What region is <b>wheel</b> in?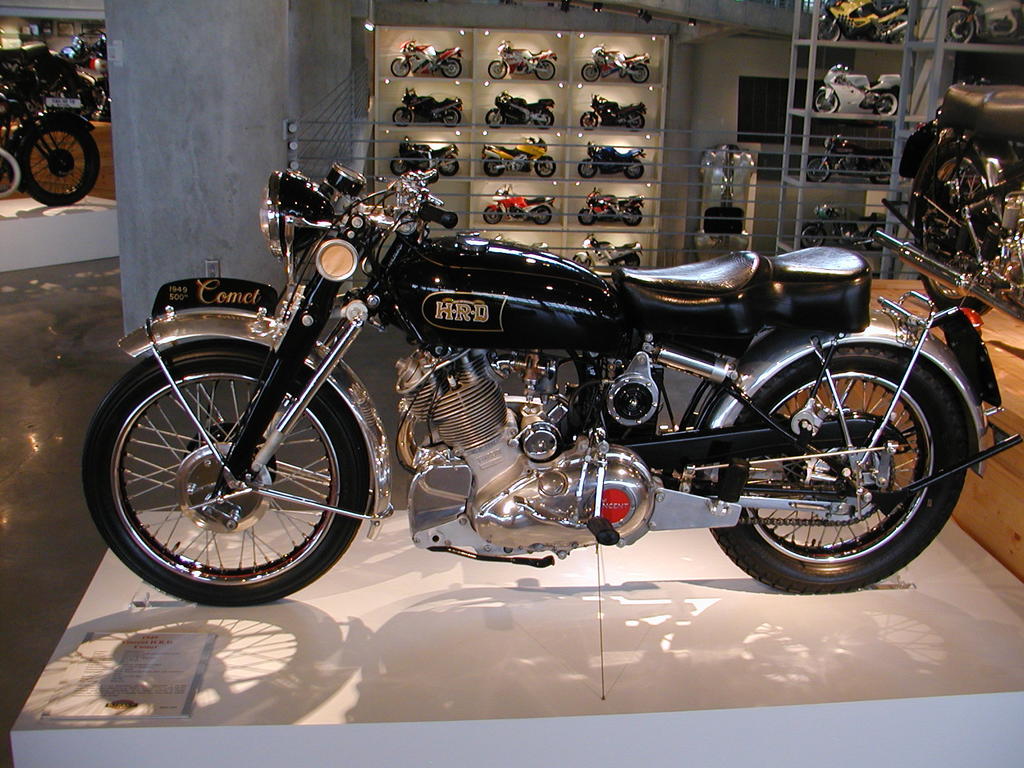
[x1=575, y1=207, x2=594, y2=225].
